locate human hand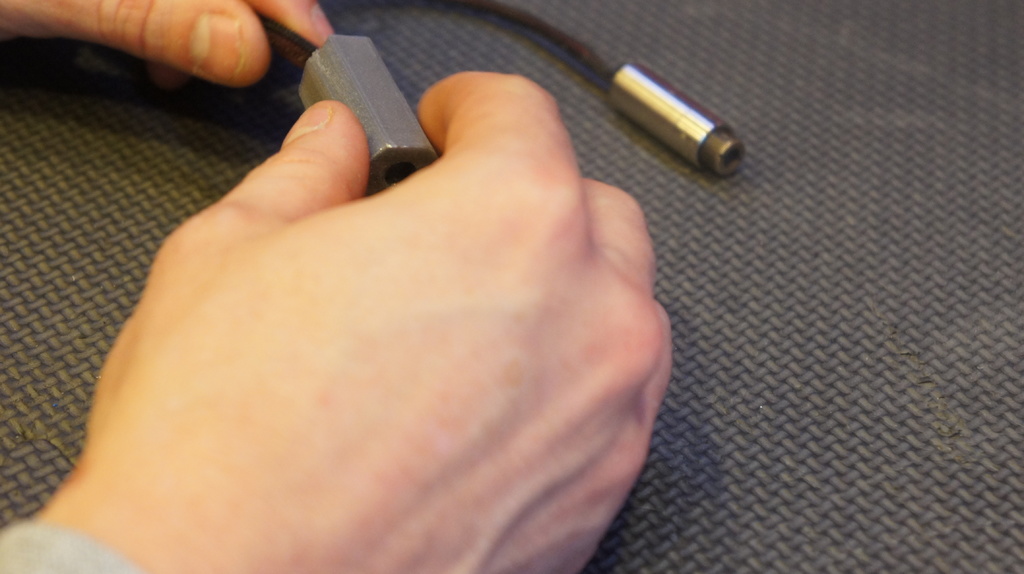
rect(0, 0, 335, 91)
